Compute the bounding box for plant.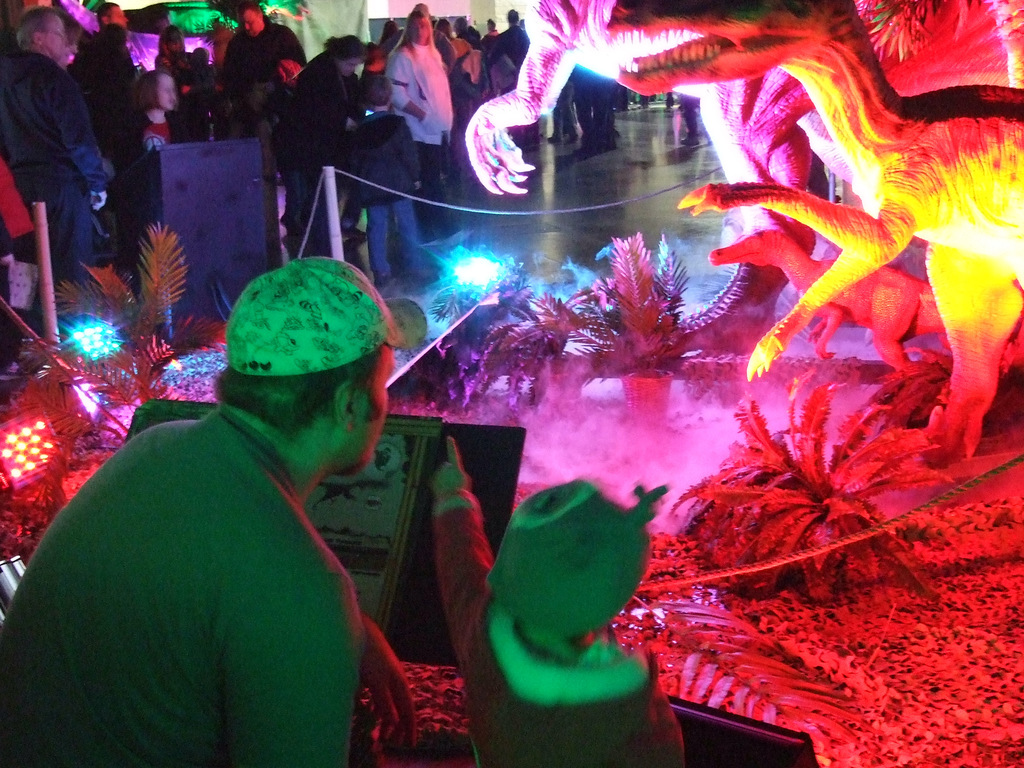
box=[431, 248, 589, 426].
